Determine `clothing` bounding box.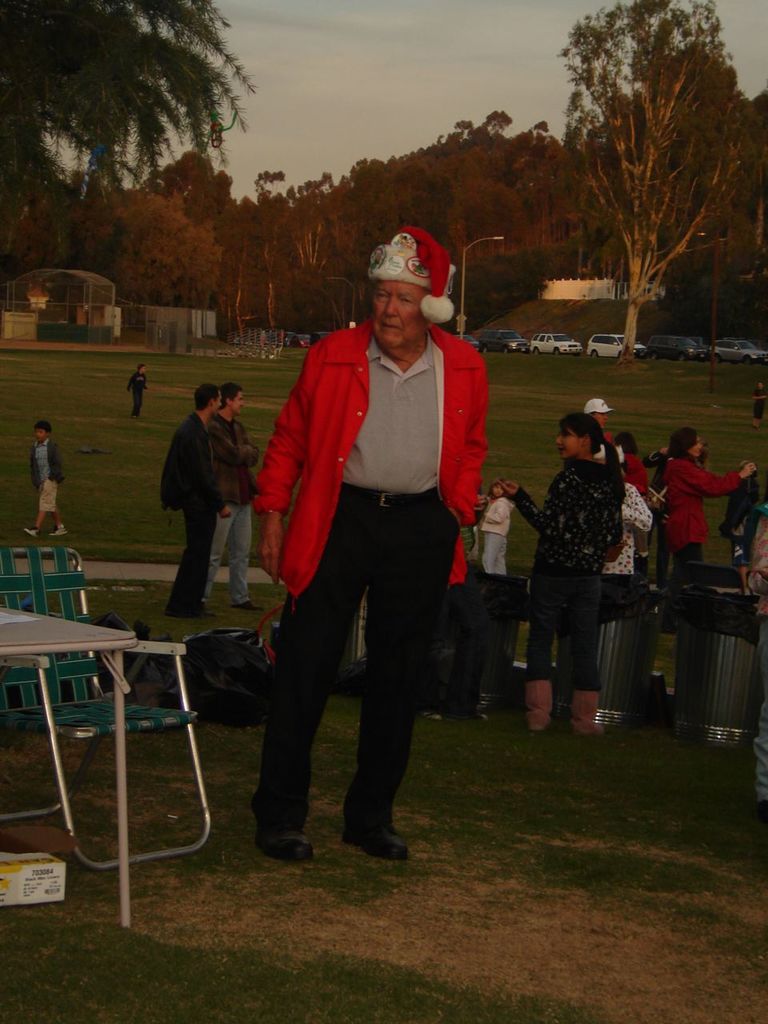
Determined: <box>158,401,228,625</box>.
